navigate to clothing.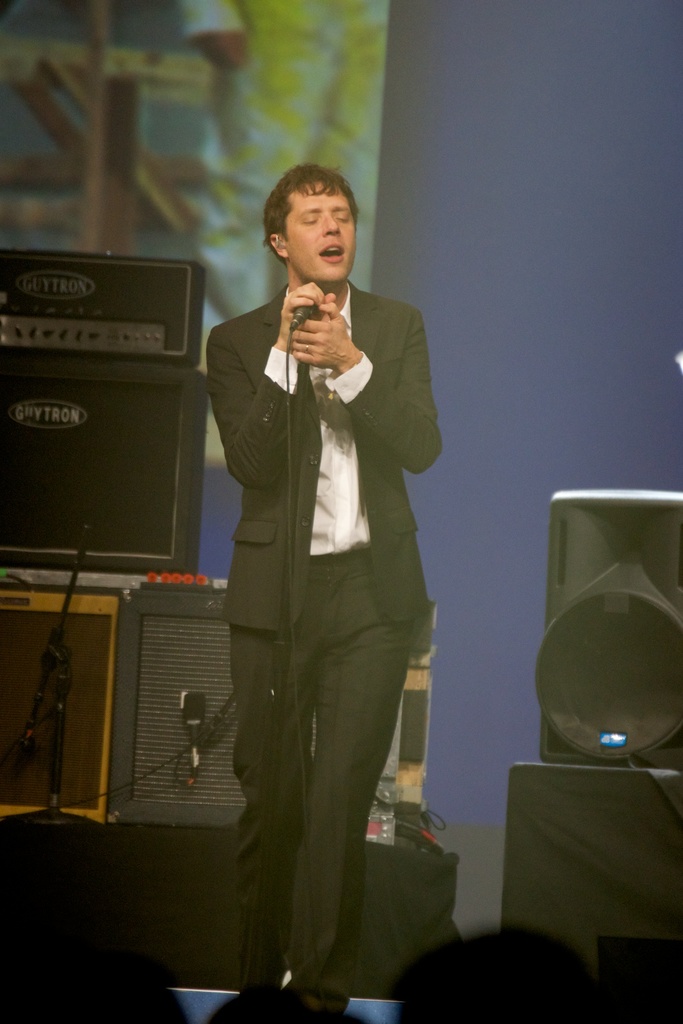
Navigation target: [179, 170, 445, 1009].
